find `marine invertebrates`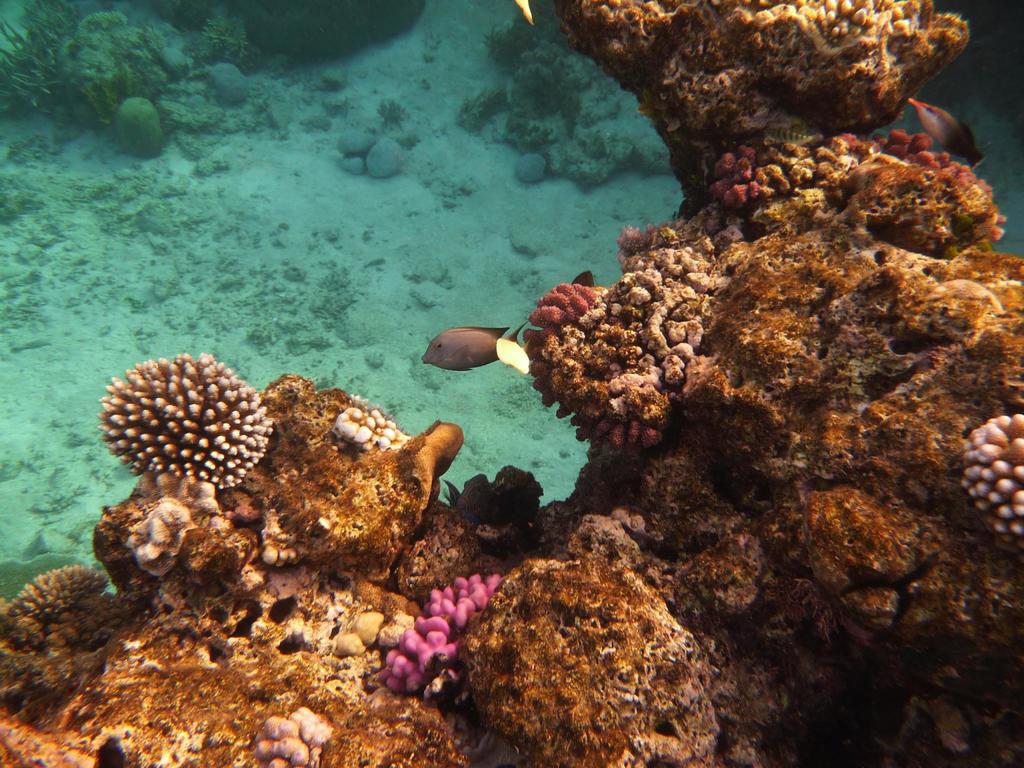
(63, 3, 192, 118)
